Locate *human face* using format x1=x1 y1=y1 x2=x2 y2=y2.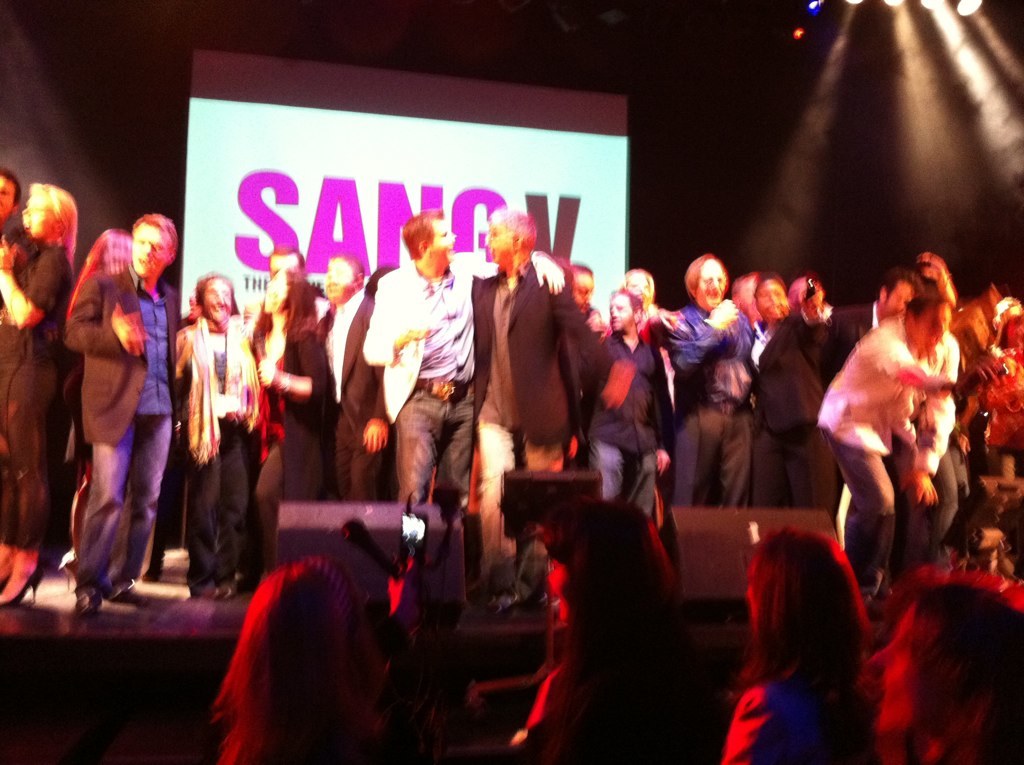
x1=203 y1=282 x2=233 y2=325.
